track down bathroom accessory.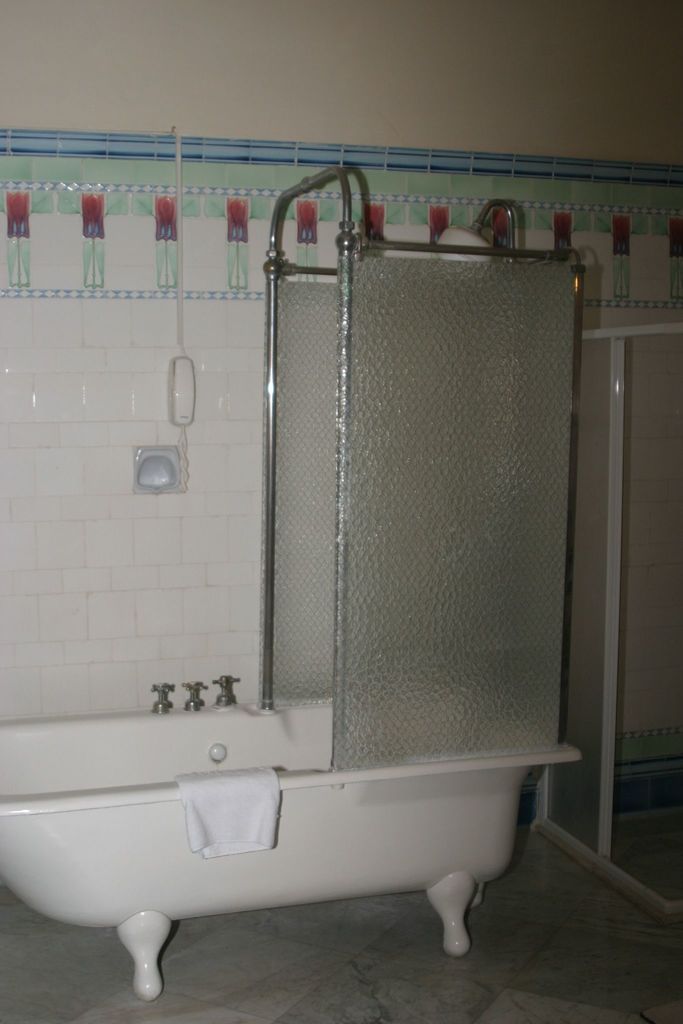
Tracked to 436/200/525/266.
